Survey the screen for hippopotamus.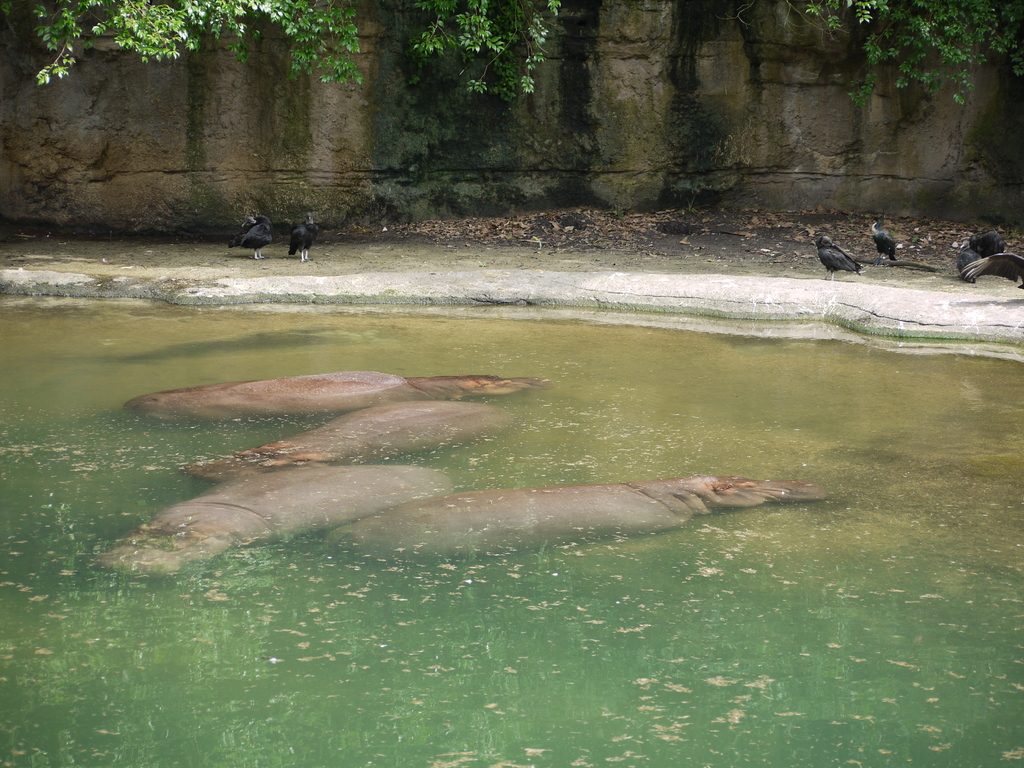
Survey found: x1=332 y1=470 x2=826 y2=571.
